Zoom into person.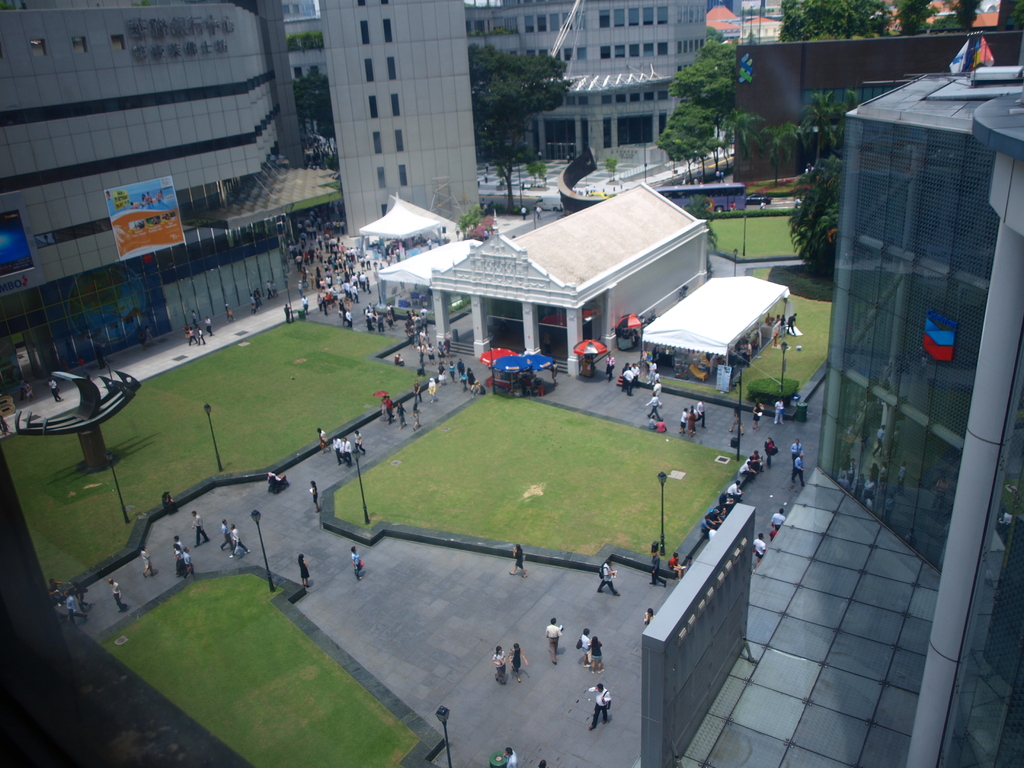
Zoom target: bbox=(590, 634, 603, 673).
